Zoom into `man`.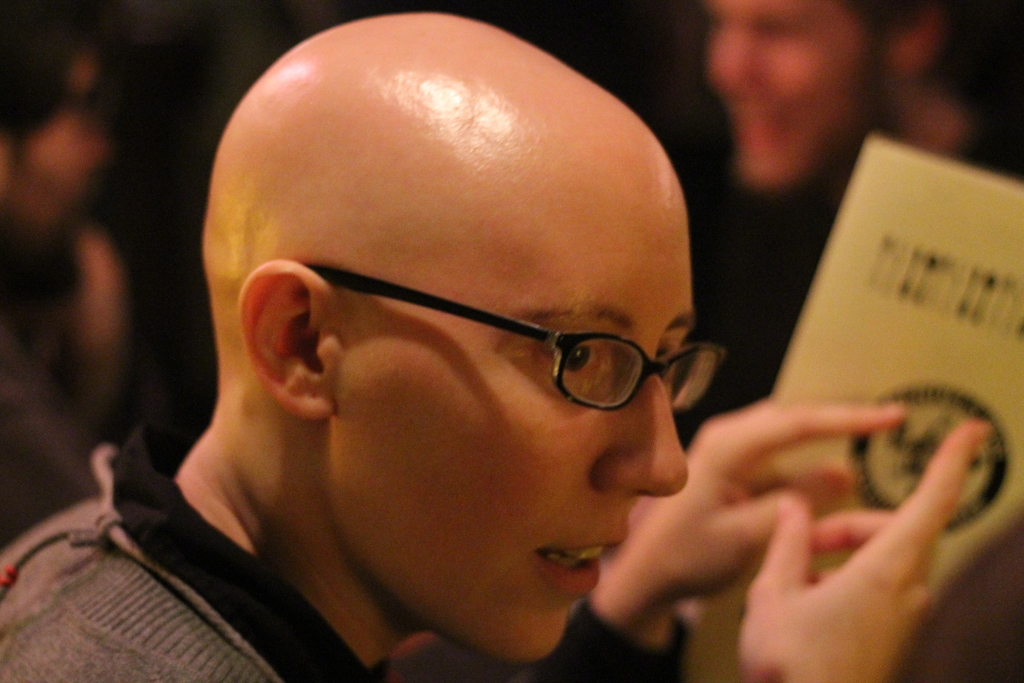
Zoom target: region(115, 38, 1023, 682).
